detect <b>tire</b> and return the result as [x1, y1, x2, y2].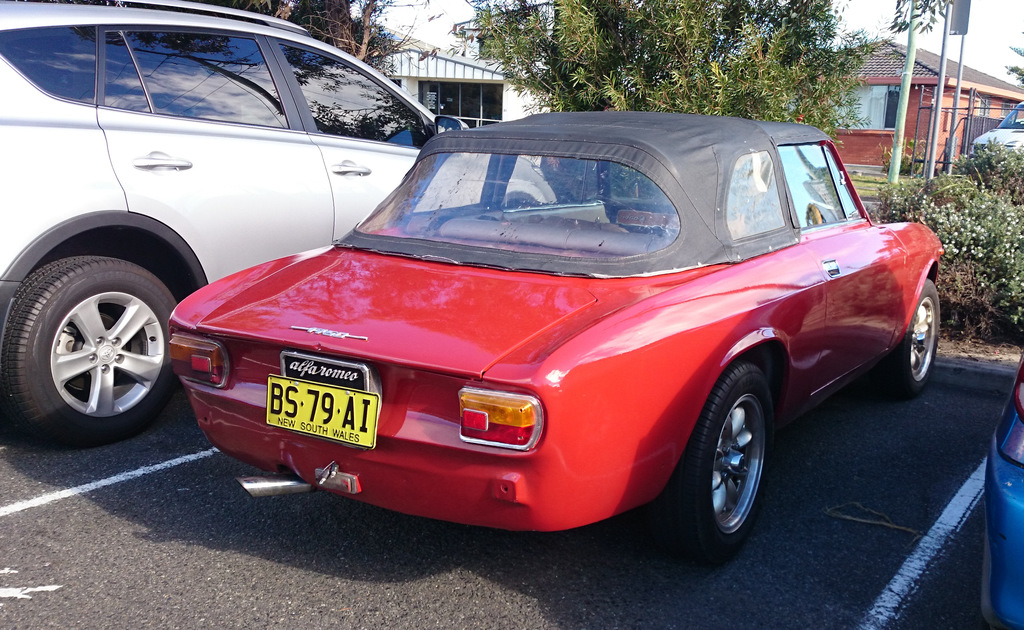
[0, 249, 185, 449].
